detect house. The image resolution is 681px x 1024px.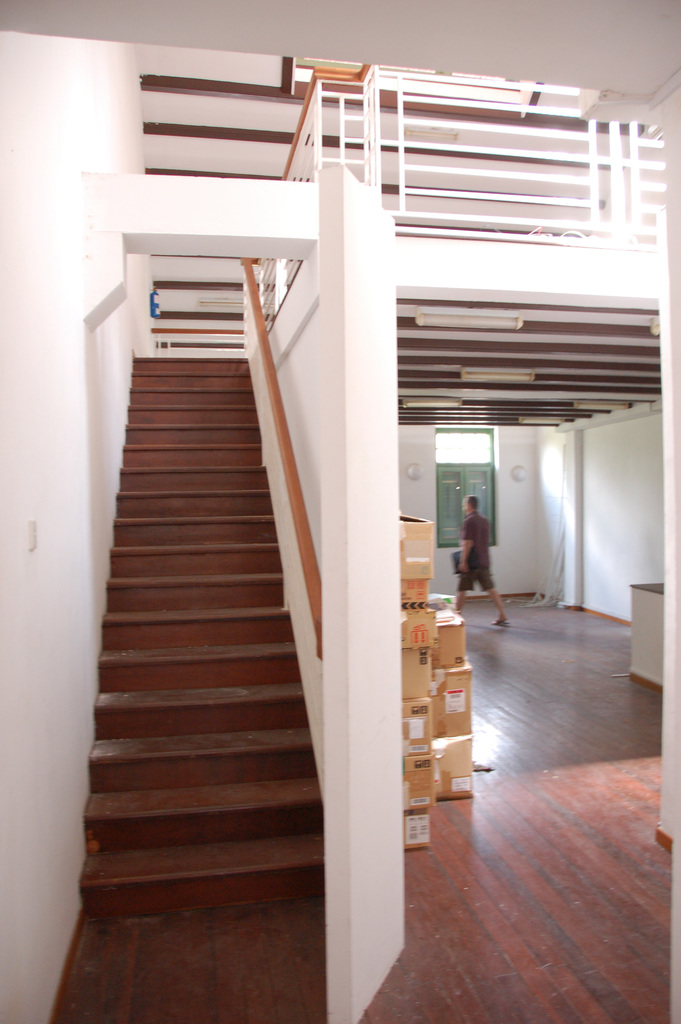
bbox=(0, 0, 680, 1023).
